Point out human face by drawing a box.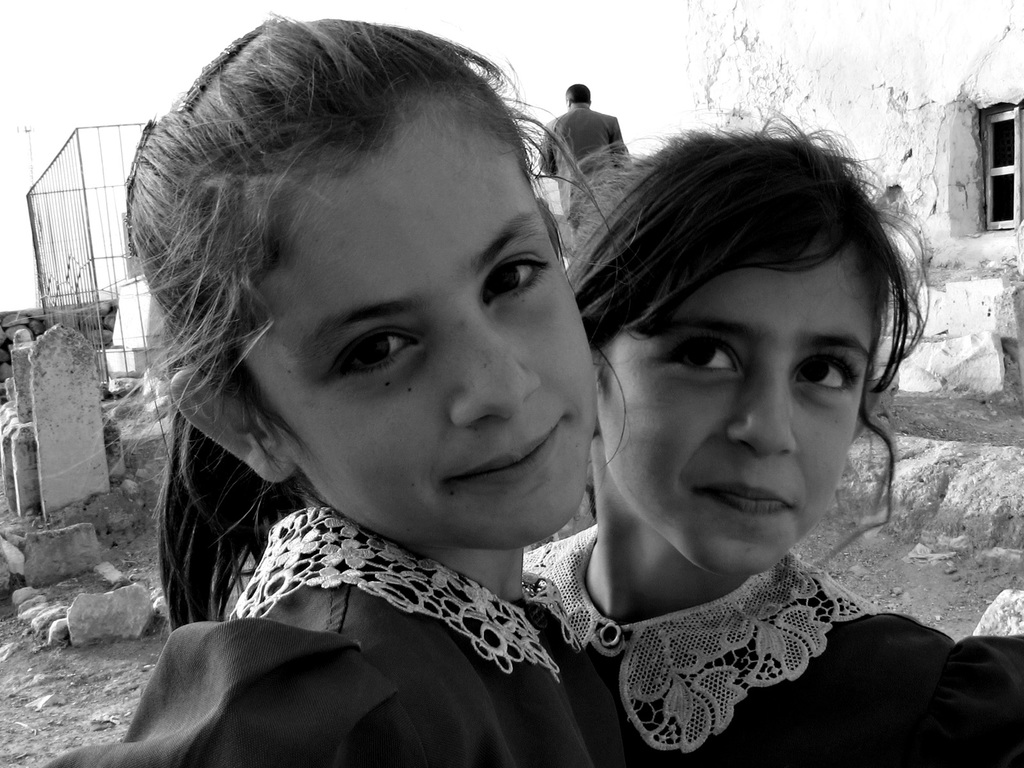
box=[599, 236, 878, 566].
